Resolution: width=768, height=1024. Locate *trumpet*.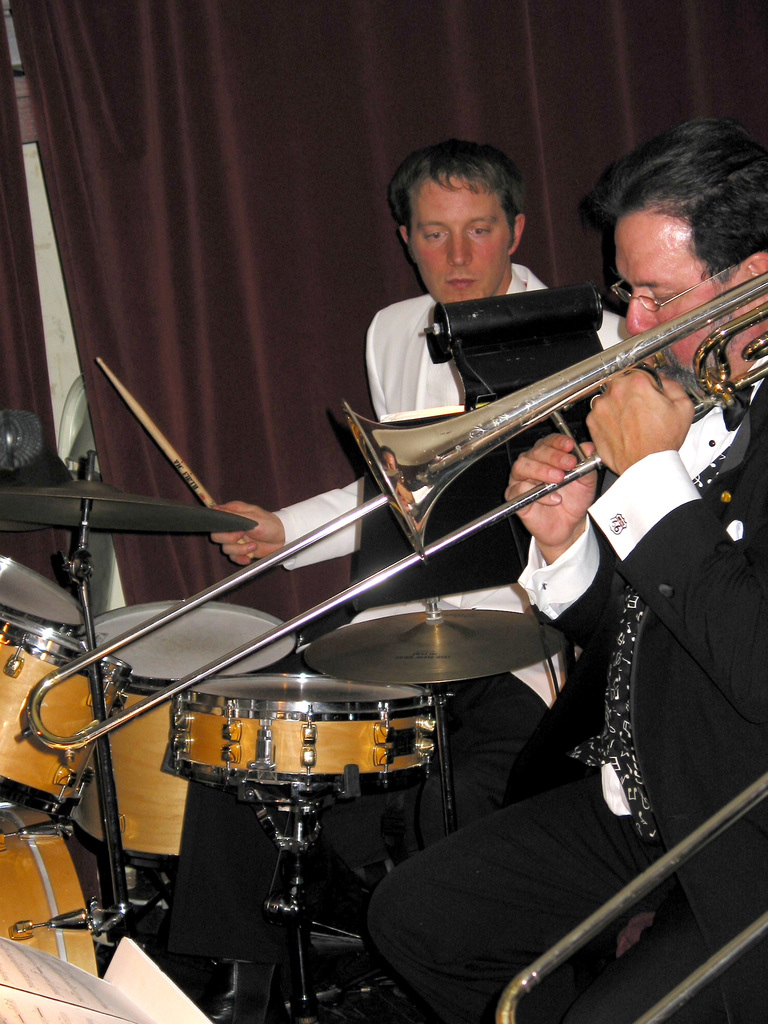
342, 281, 767, 557.
